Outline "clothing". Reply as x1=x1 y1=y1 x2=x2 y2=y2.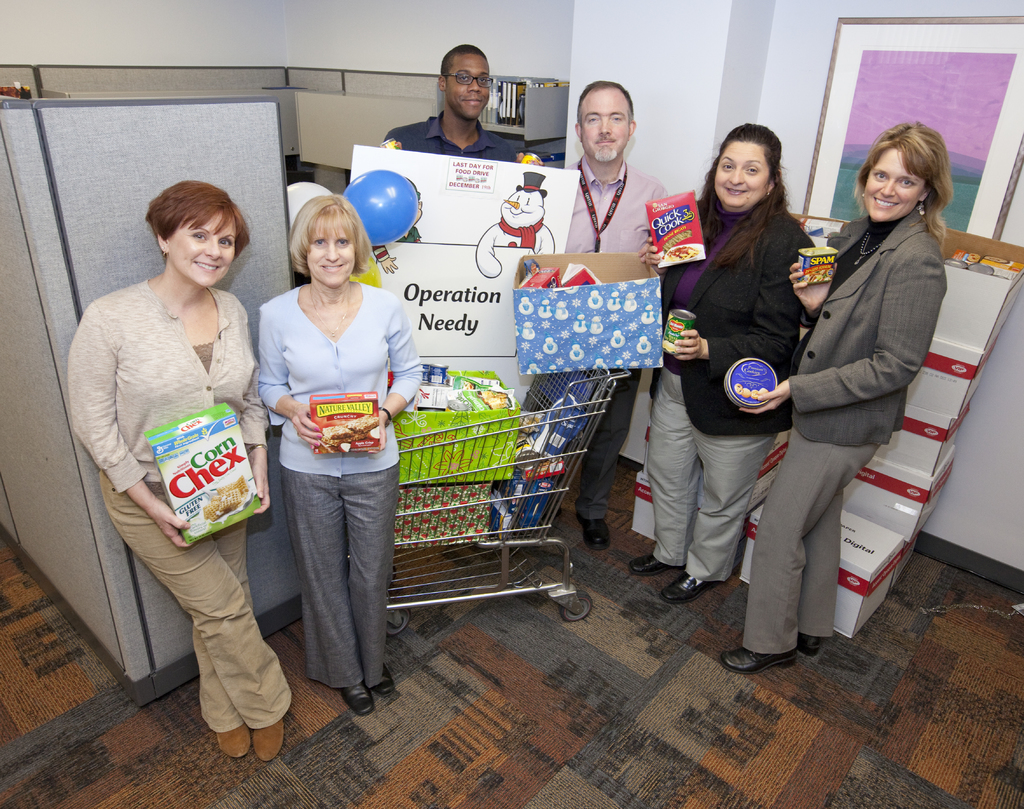
x1=80 y1=246 x2=268 y2=668.
